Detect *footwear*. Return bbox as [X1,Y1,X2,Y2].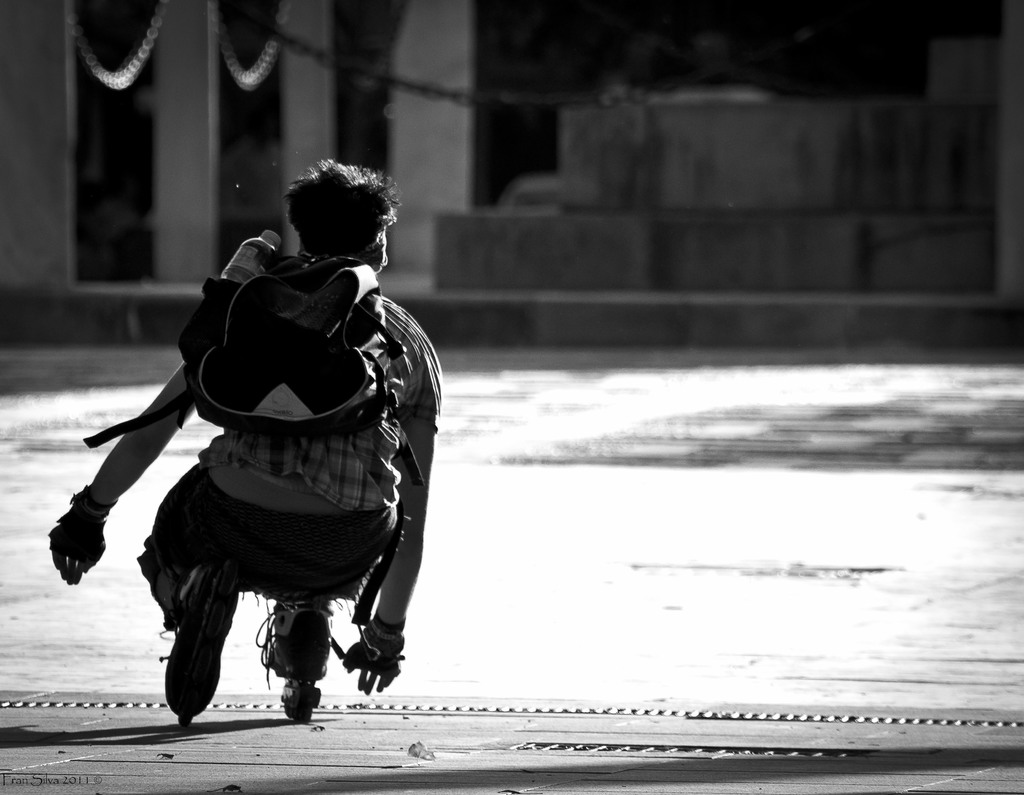
[166,566,237,725].
